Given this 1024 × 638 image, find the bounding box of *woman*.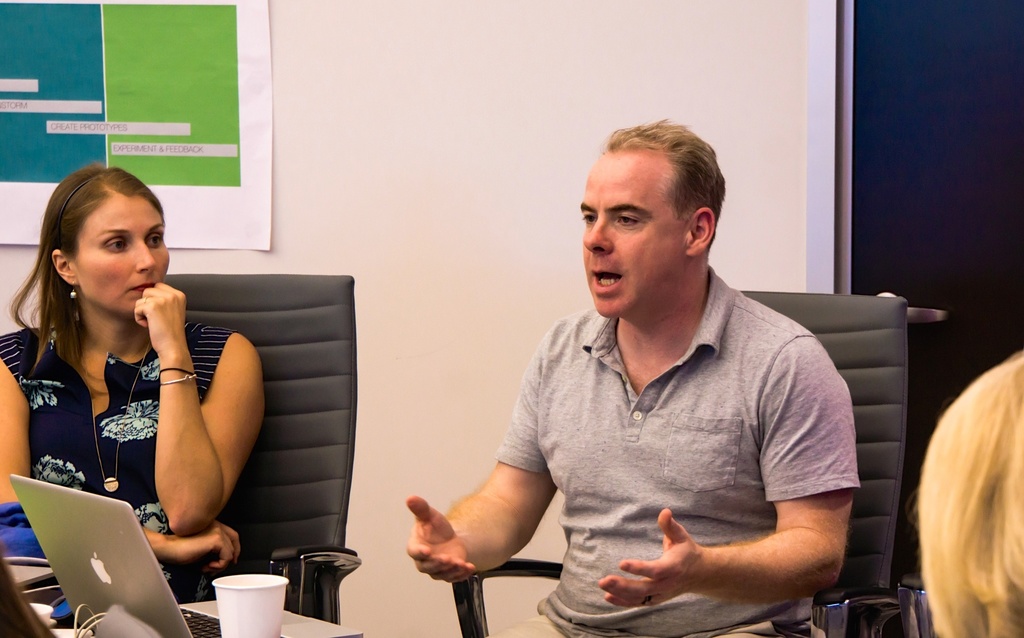
[38, 154, 250, 573].
